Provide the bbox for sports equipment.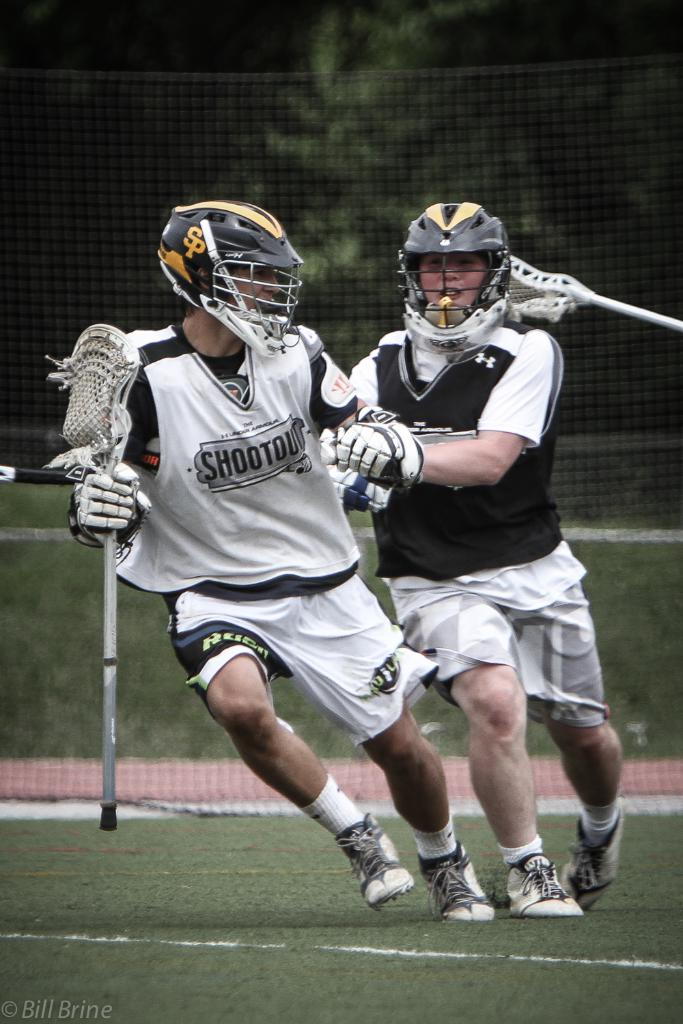
339, 419, 423, 498.
